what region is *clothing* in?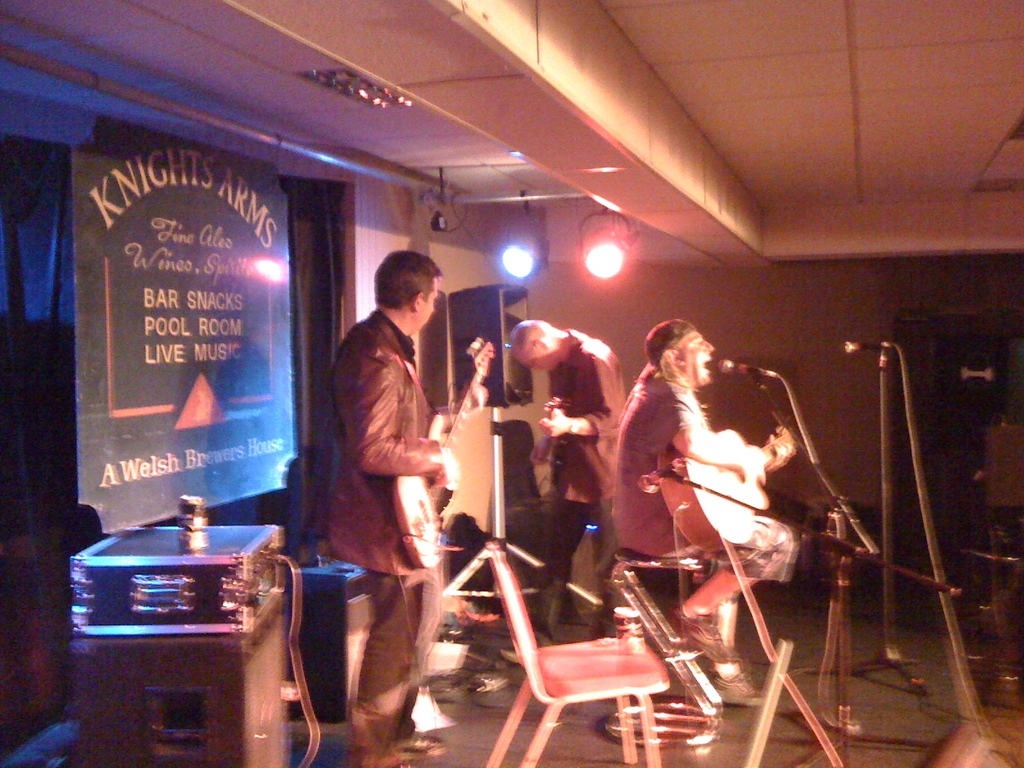
bbox(542, 485, 619, 630).
